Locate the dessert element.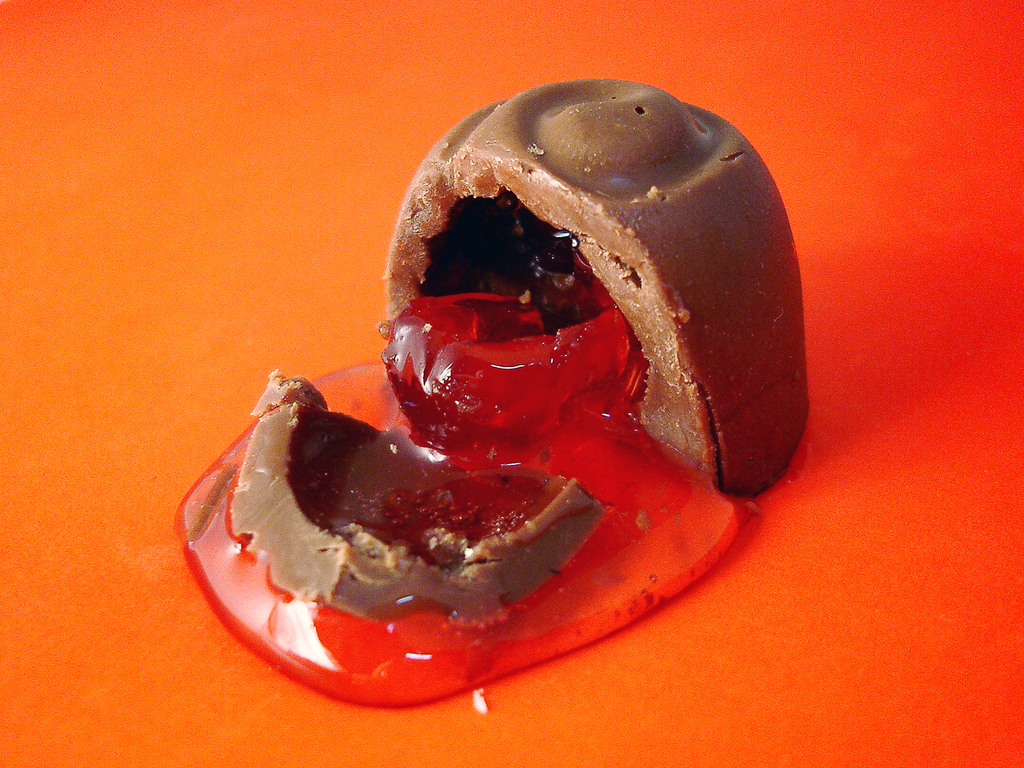
Element bbox: x1=177 y1=78 x2=814 y2=712.
